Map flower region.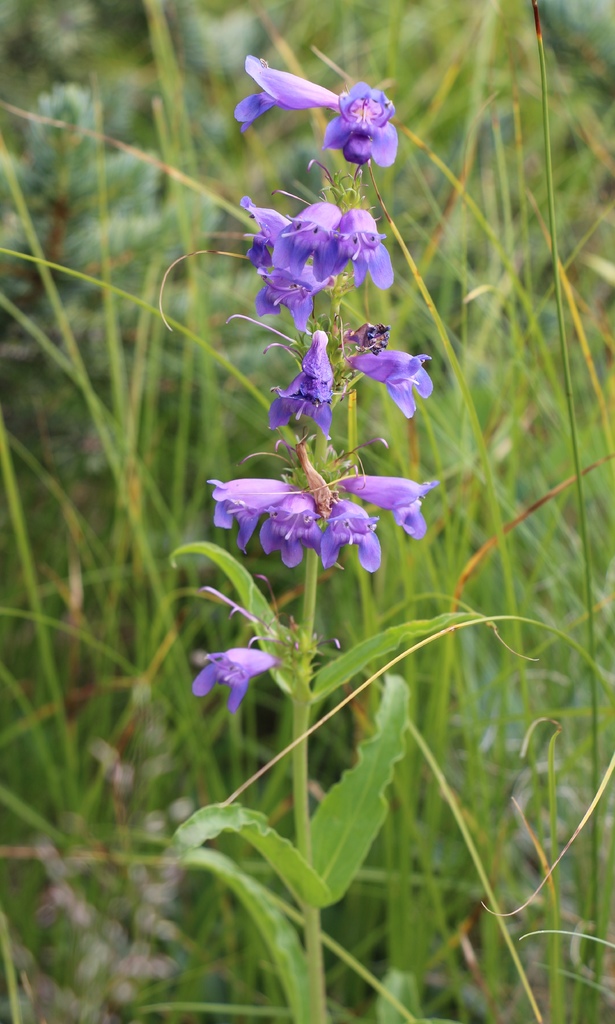
Mapped to <bbox>186, 573, 346, 714</bbox>.
